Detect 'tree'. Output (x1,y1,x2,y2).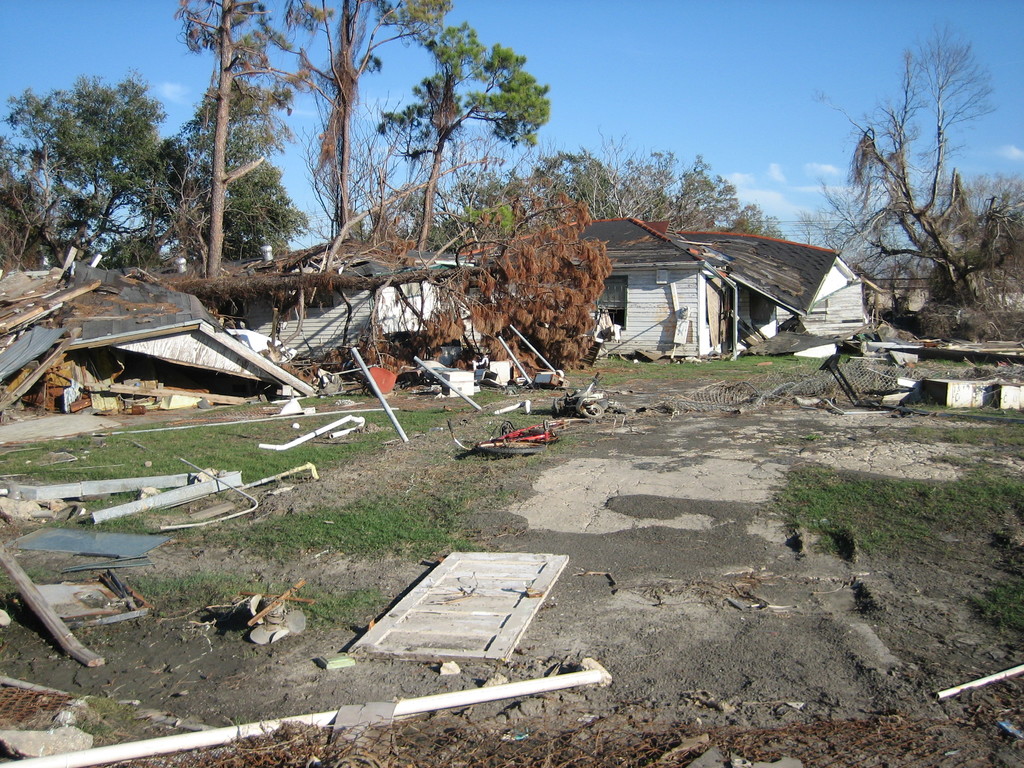
(0,60,176,268).
